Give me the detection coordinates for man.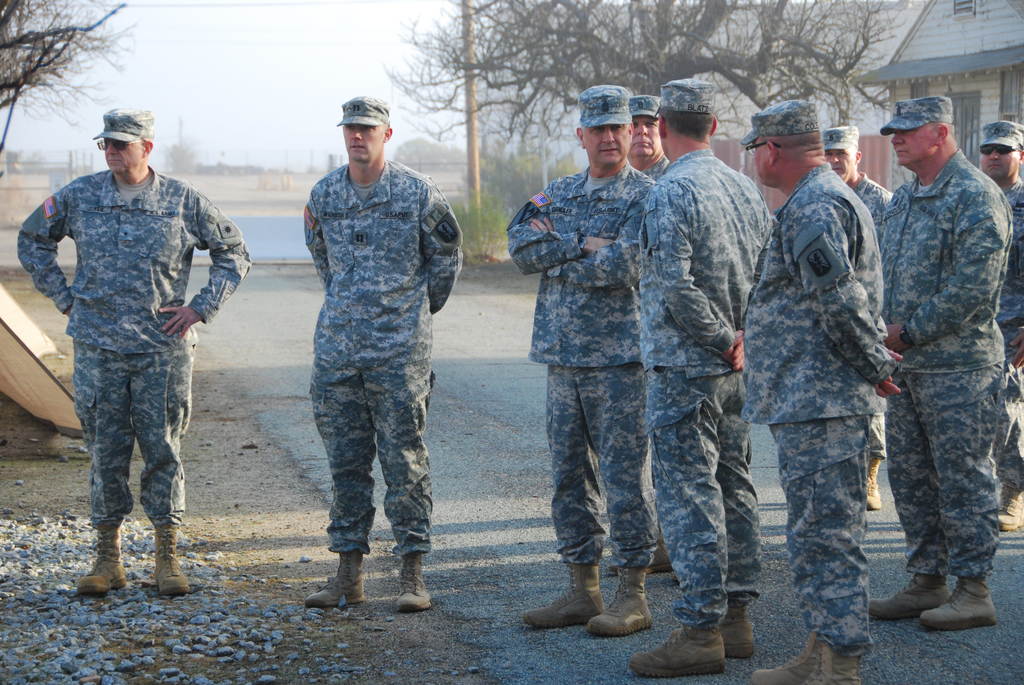
BBox(868, 95, 1014, 629).
